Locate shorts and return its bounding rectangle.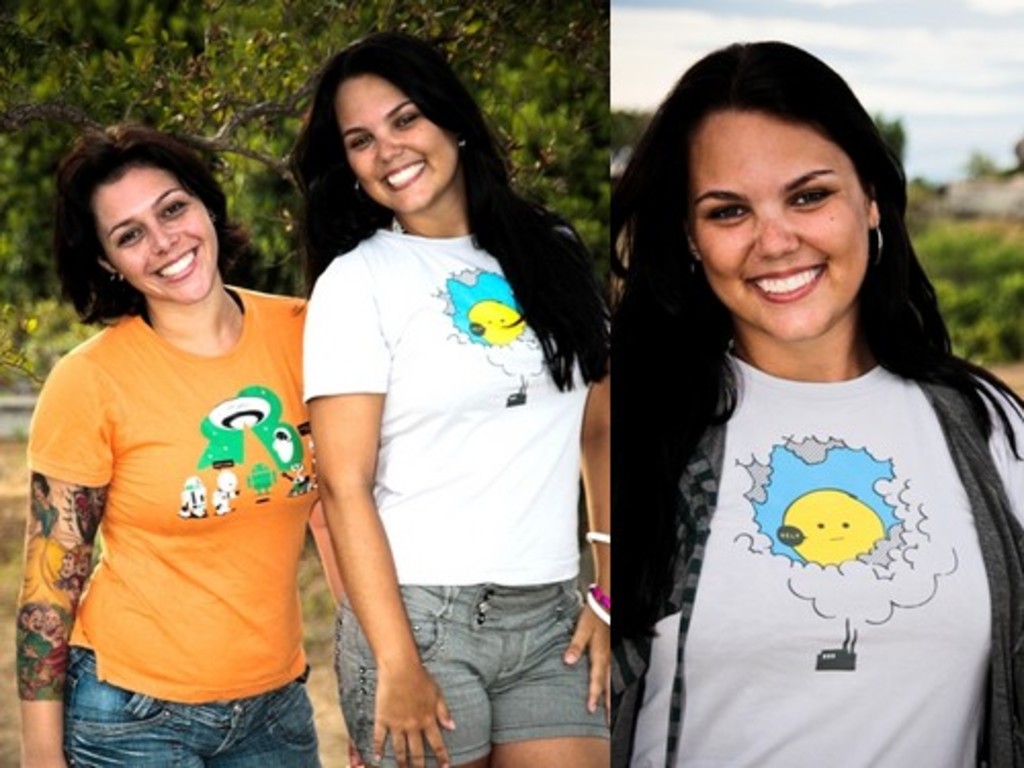
left=399, top=569, right=600, bottom=745.
